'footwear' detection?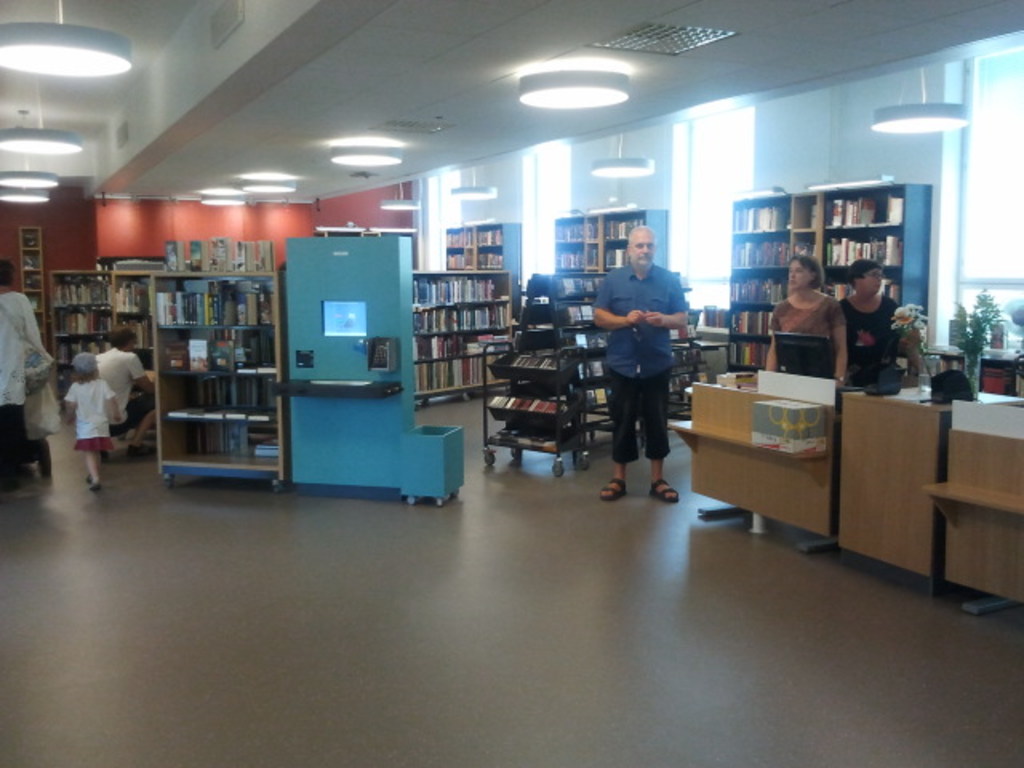
box(651, 475, 680, 499)
